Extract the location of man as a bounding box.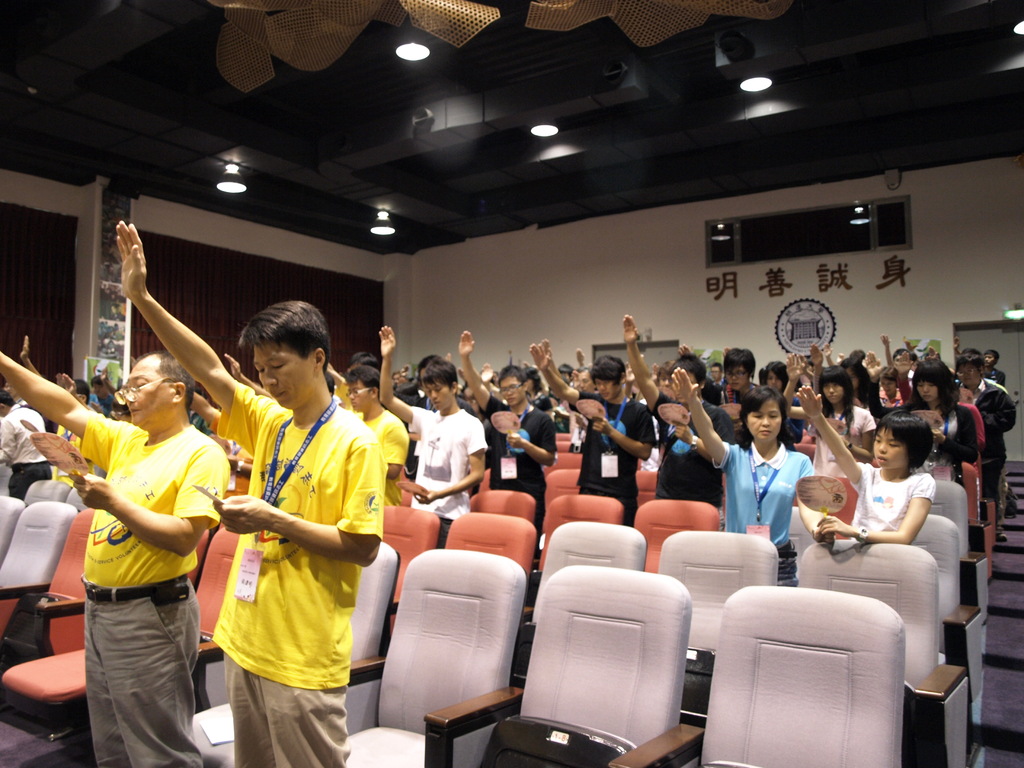
620,316,732,531.
